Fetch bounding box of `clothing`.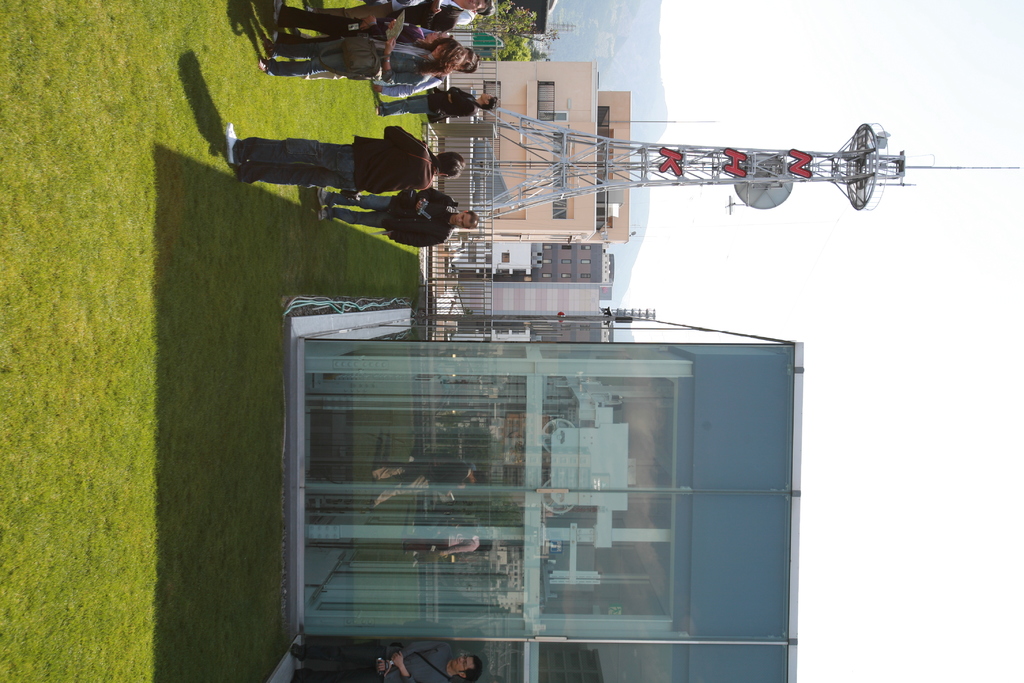
Bbox: box(325, 183, 454, 241).
